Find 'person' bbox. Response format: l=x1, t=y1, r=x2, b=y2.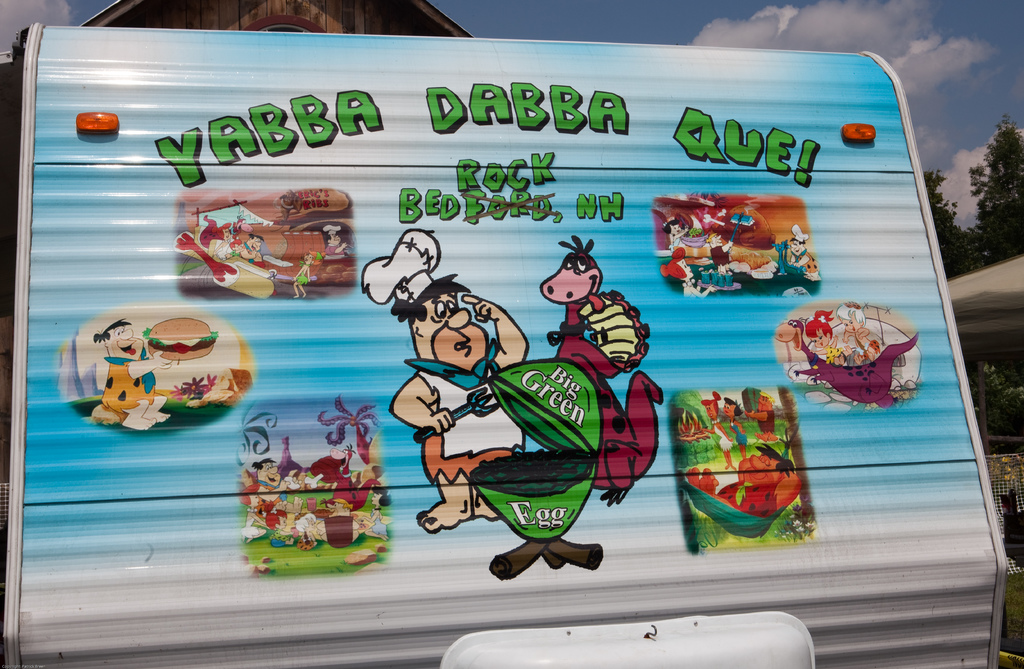
l=784, t=224, r=820, b=281.
